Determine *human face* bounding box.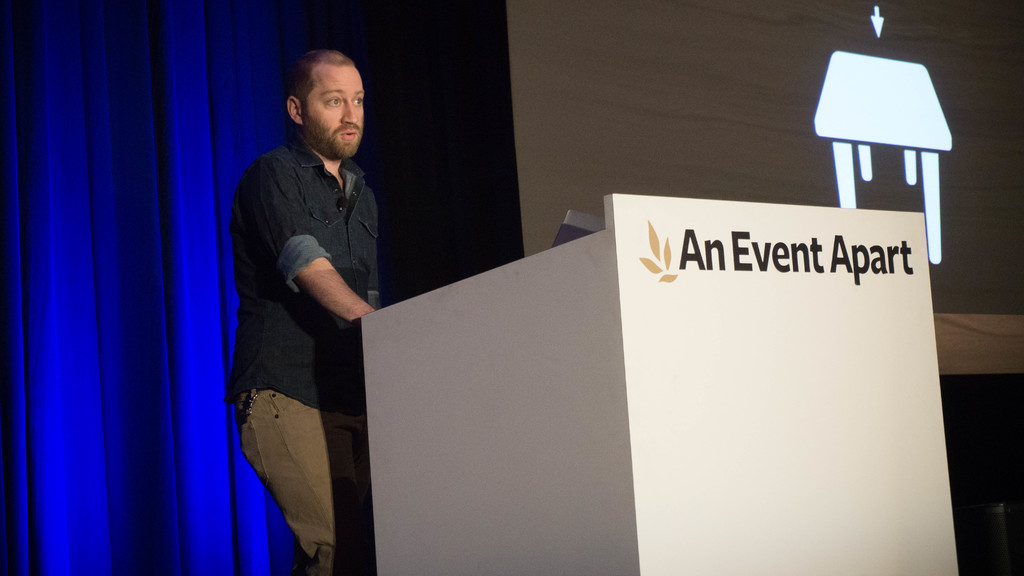
Determined: [x1=304, y1=63, x2=365, y2=157].
